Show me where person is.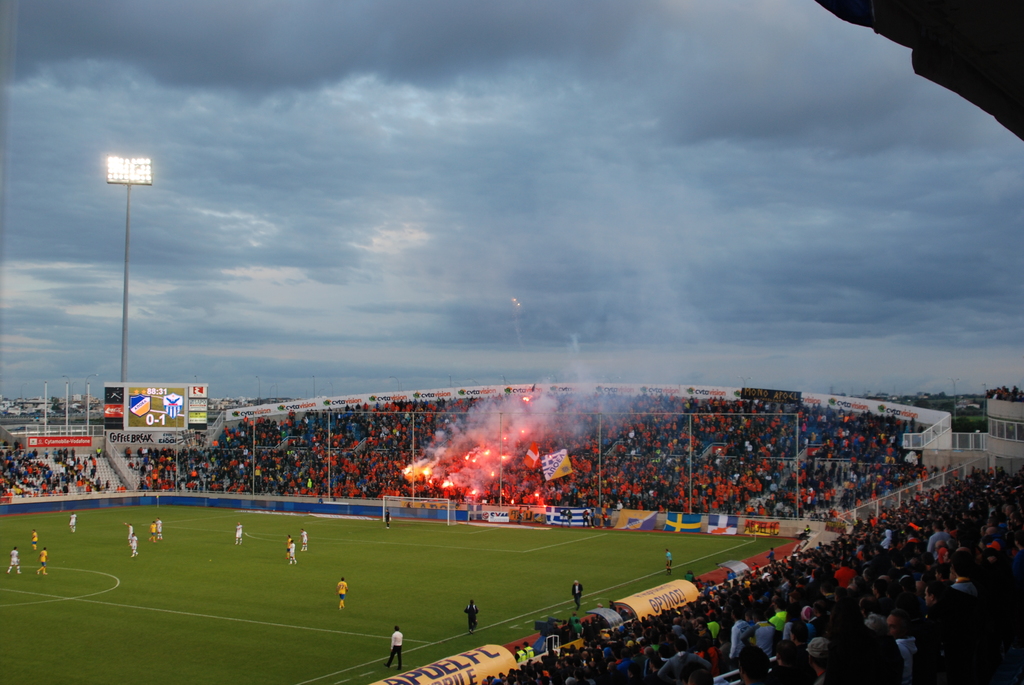
person is at l=6, t=546, r=20, b=574.
